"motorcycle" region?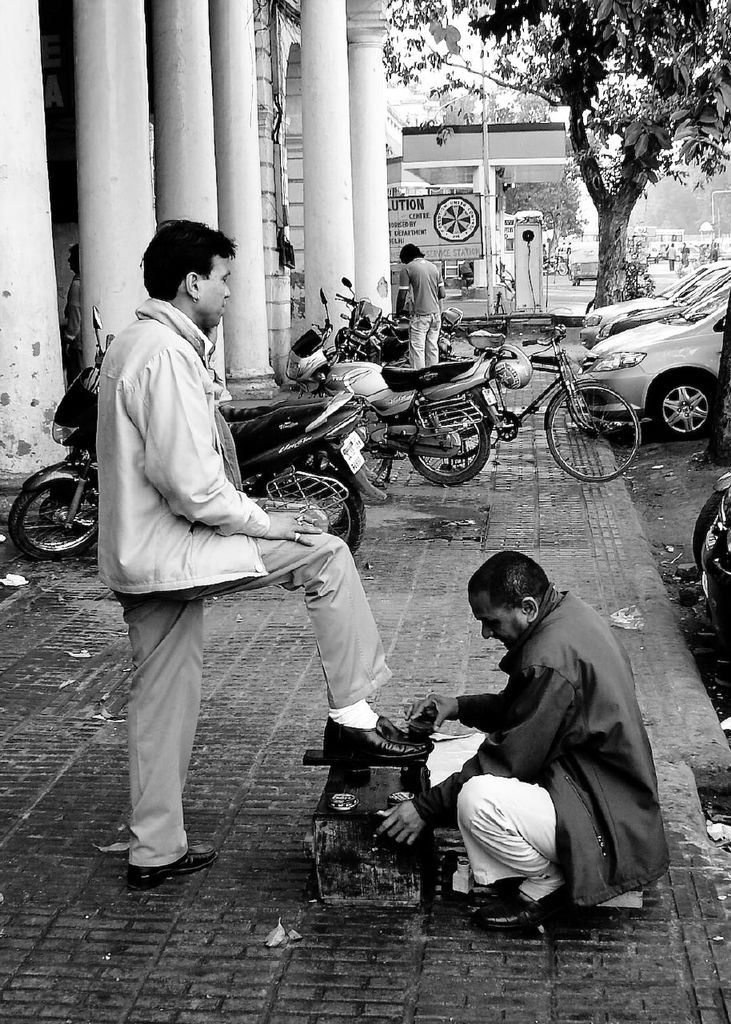
pyautogui.locateOnScreen(8, 307, 386, 554)
